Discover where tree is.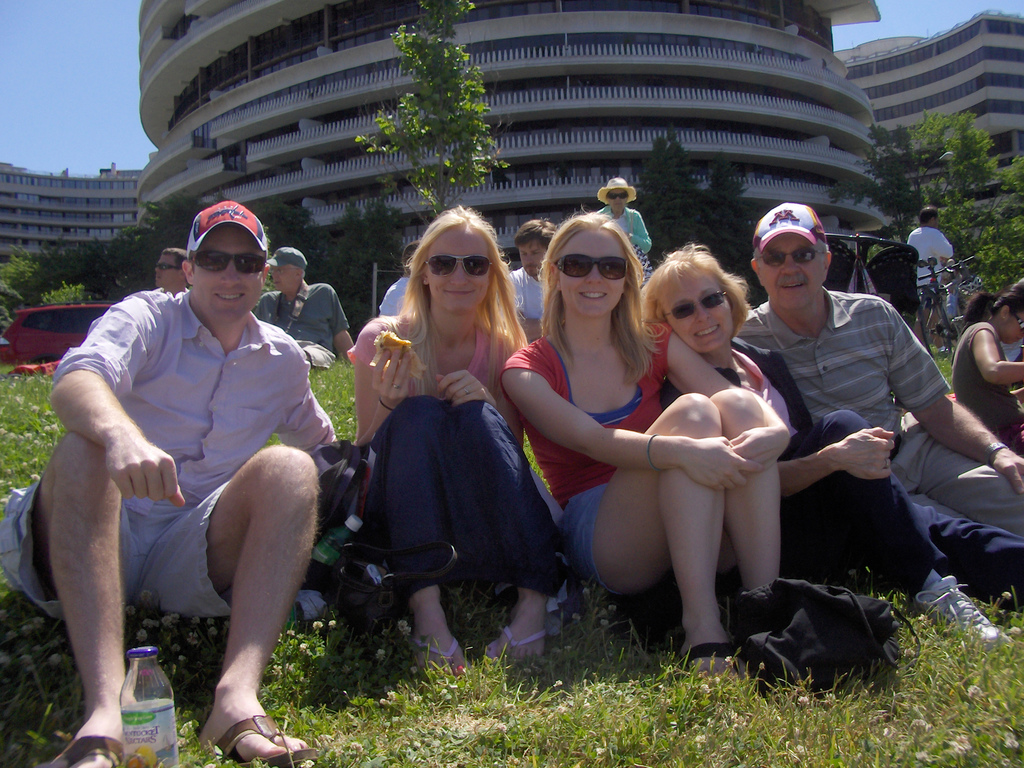
Discovered at <bbox>870, 83, 1018, 224</bbox>.
